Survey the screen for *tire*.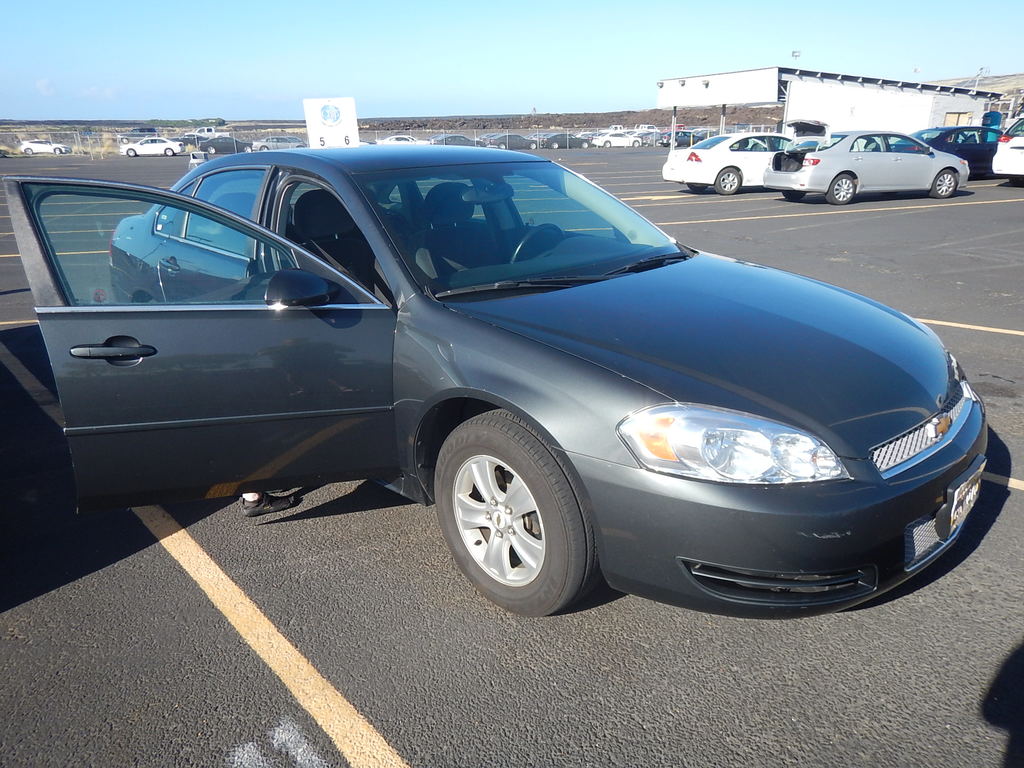
Survey found: 429, 408, 592, 611.
